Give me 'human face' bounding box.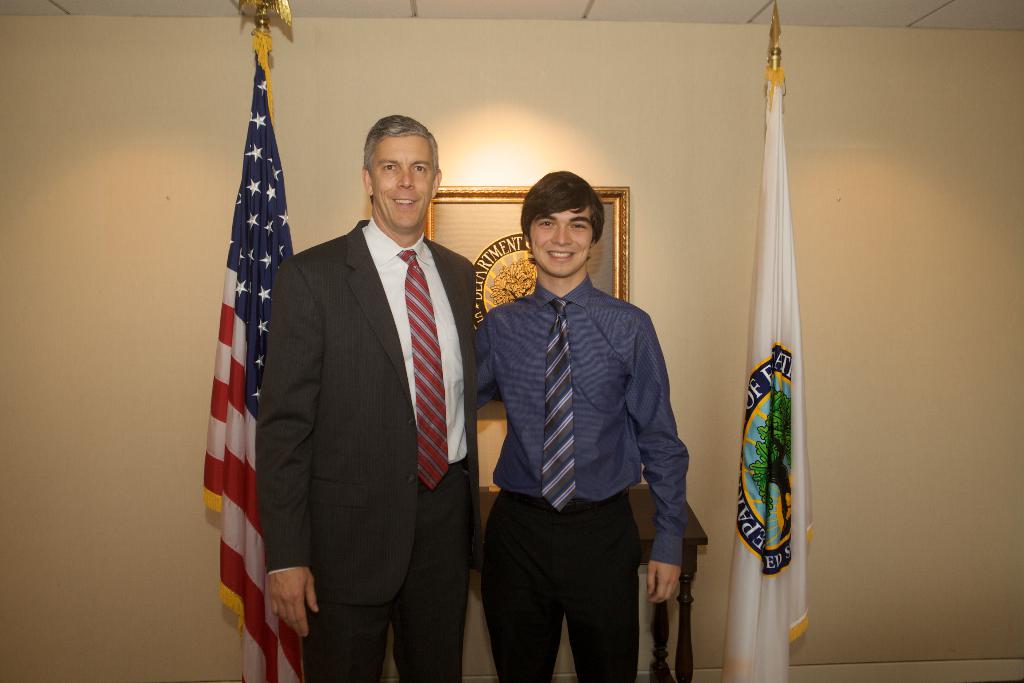
box=[530, 206, 593, 276].
